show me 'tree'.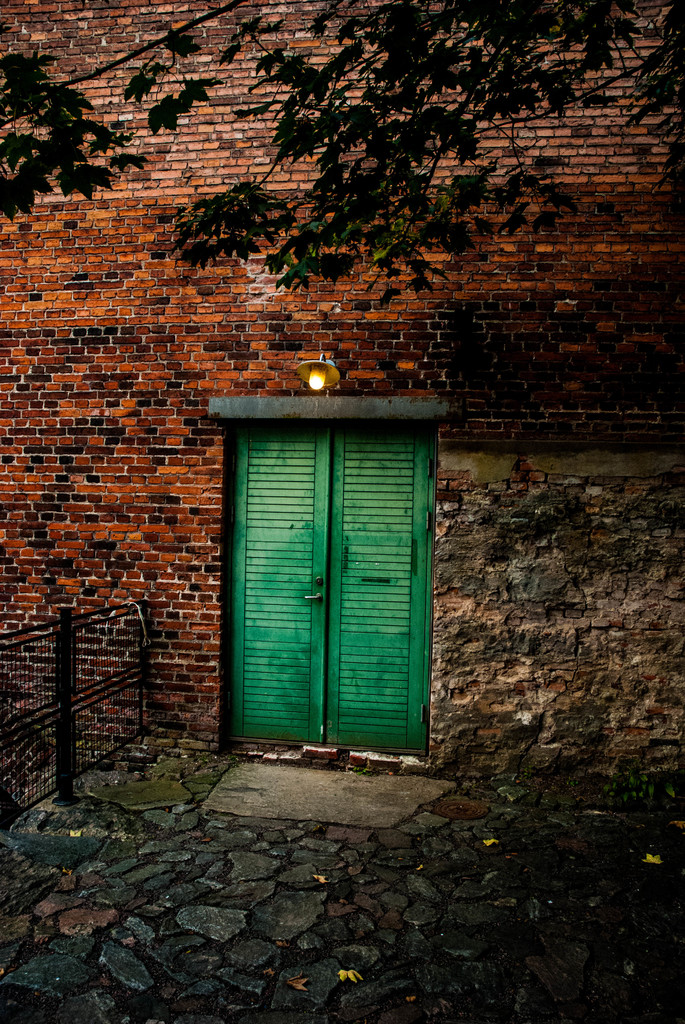
'tree' is here: <bbox>1, 0, 684, 429</bbox>.
